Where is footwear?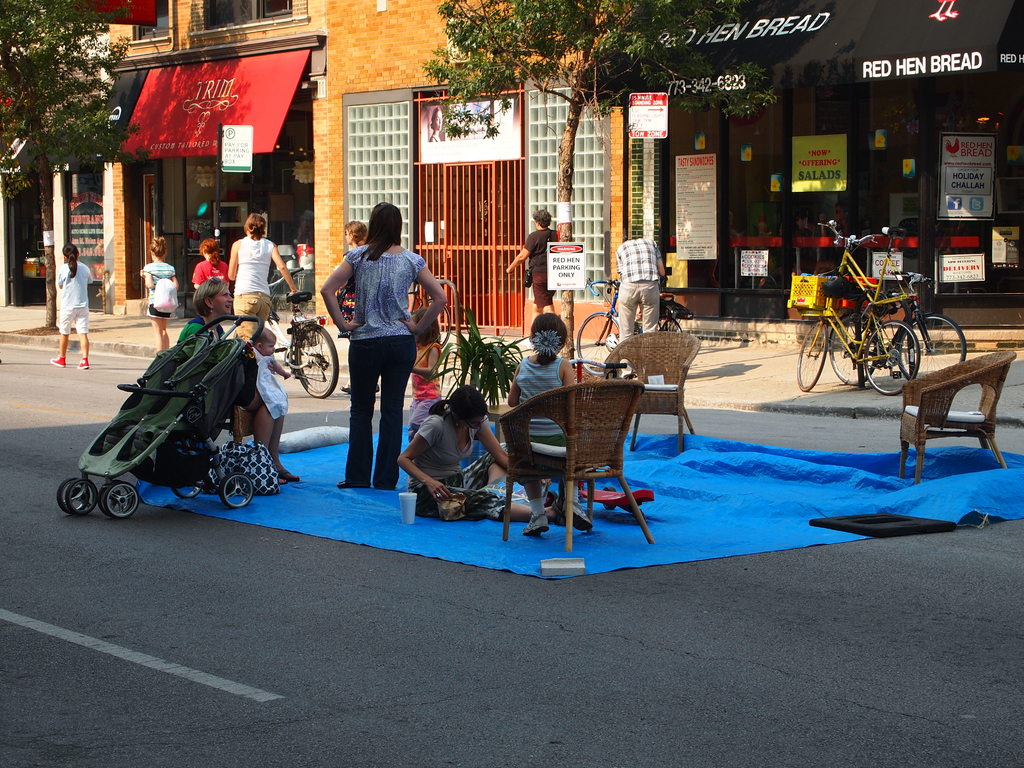
crop(334, 481, 364, 487).
